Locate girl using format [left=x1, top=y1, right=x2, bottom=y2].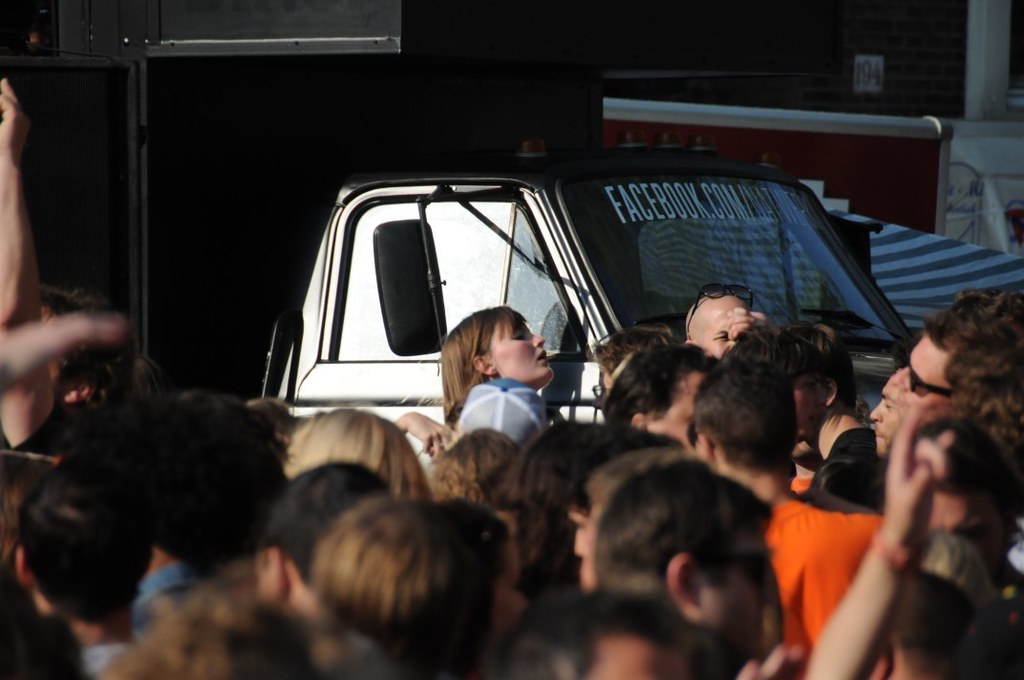
[left=440, top=308, right=552, bottom=431].
